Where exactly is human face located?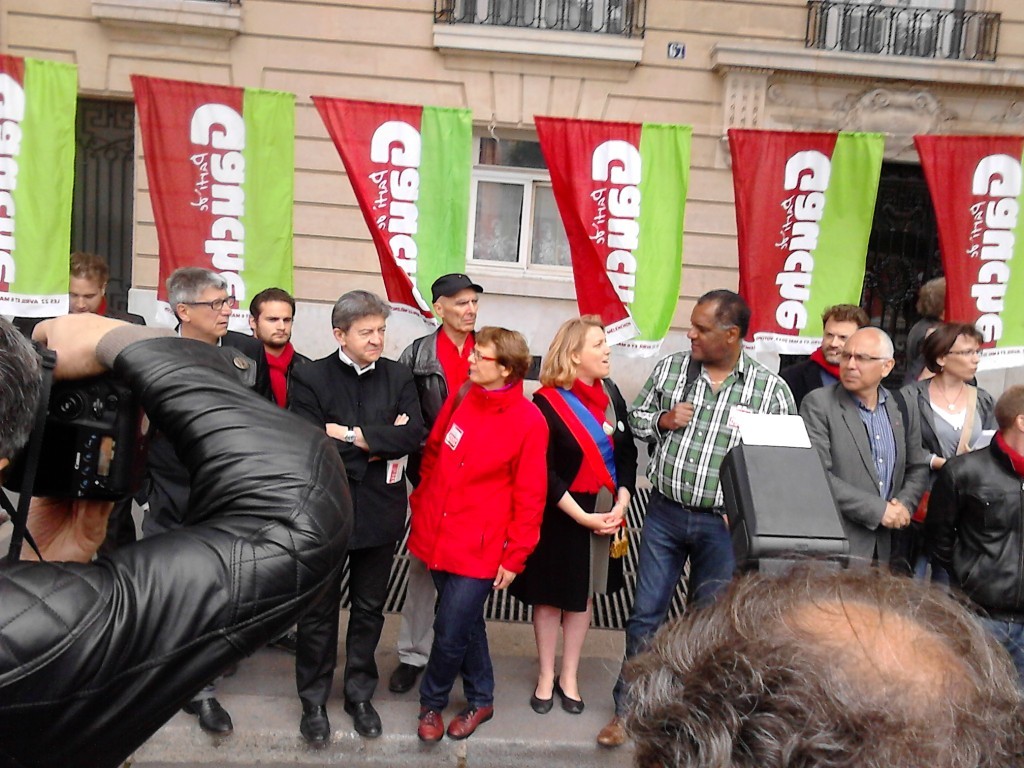
Its bounding box is bbox=[257, 309, 295, 344].
